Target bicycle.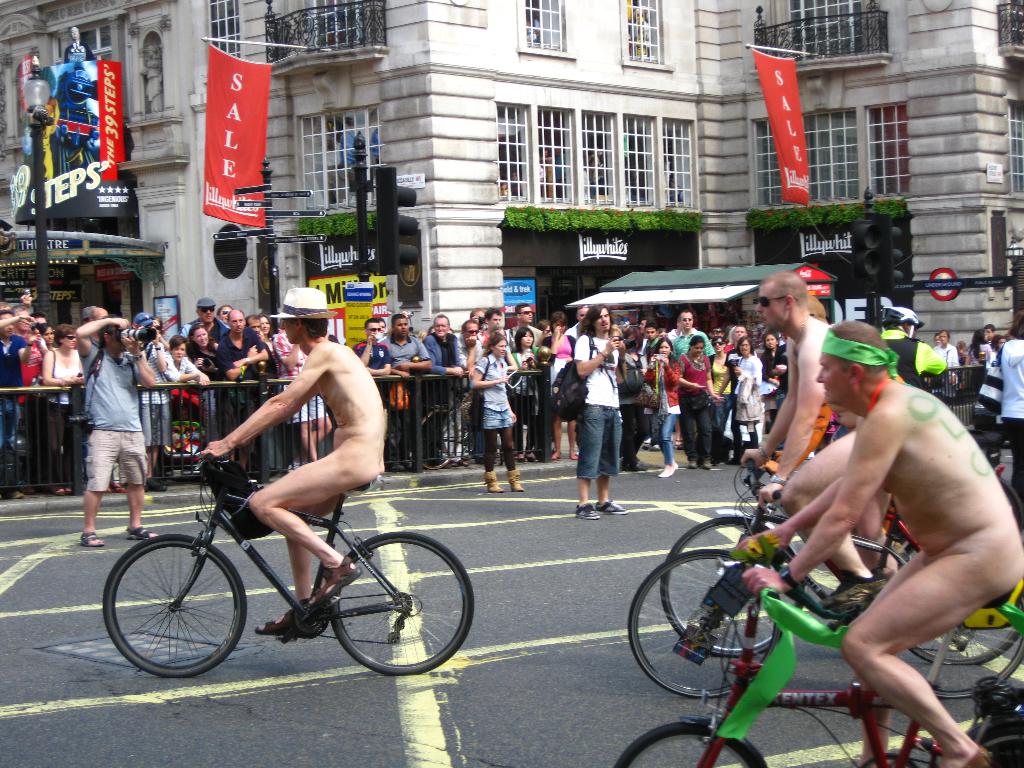
Target region: <bbox>417, 396, 483, 462</bbox>.
